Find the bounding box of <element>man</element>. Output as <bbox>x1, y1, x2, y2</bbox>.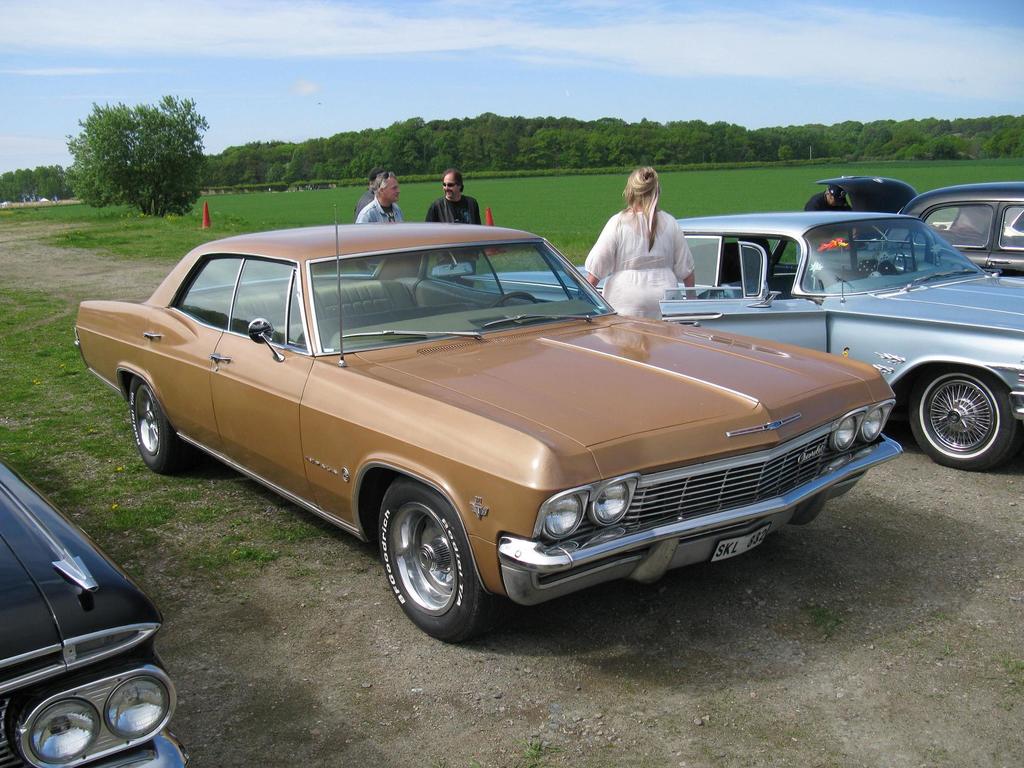
<bbox>787, 179, 856, 253</bbox>.
